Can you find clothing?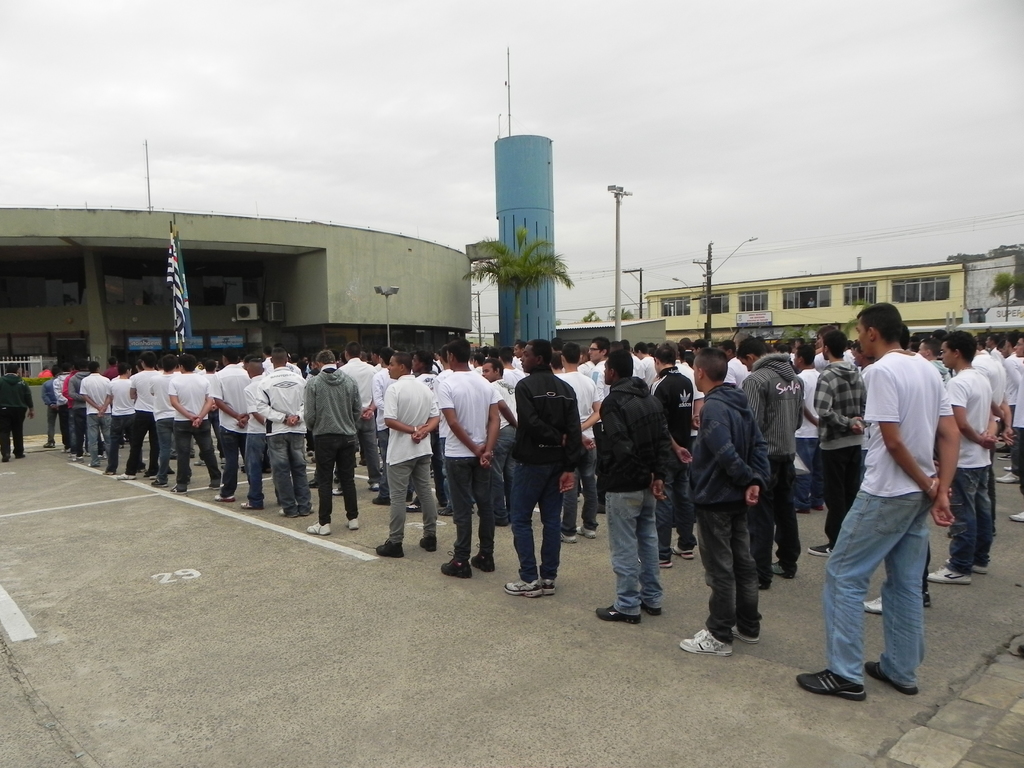
Yes, bounding box: BBox(262, 367, 308, 514).
